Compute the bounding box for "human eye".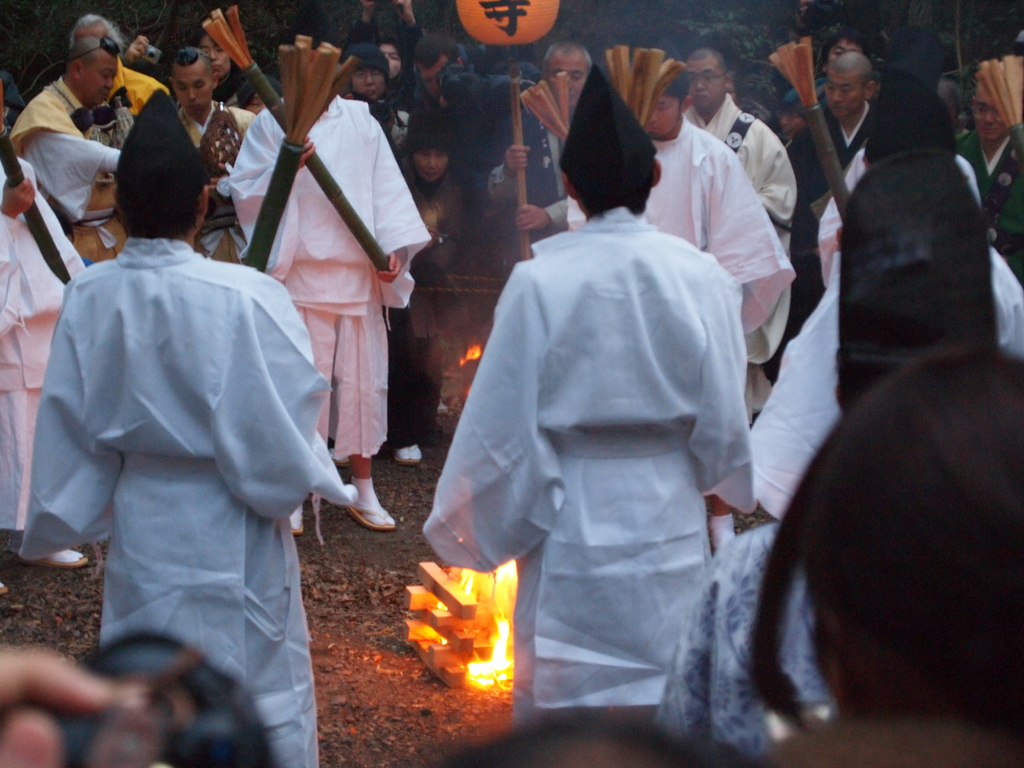
(99,70,107,78).
